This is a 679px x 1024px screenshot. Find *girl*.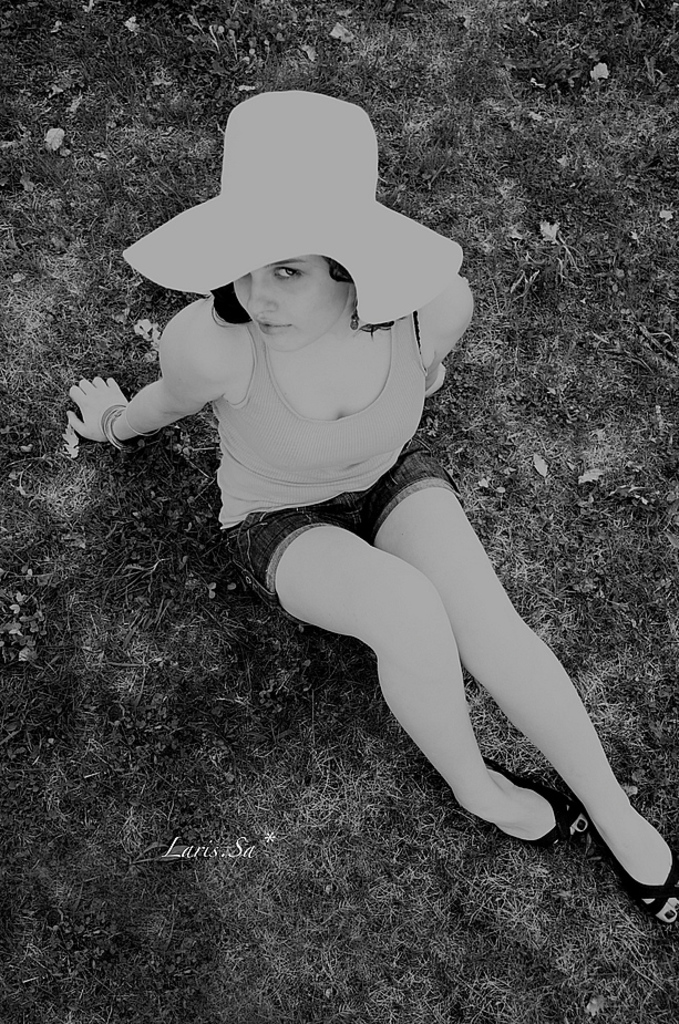
Bounding box: crop(64, 87, 678, 930).
